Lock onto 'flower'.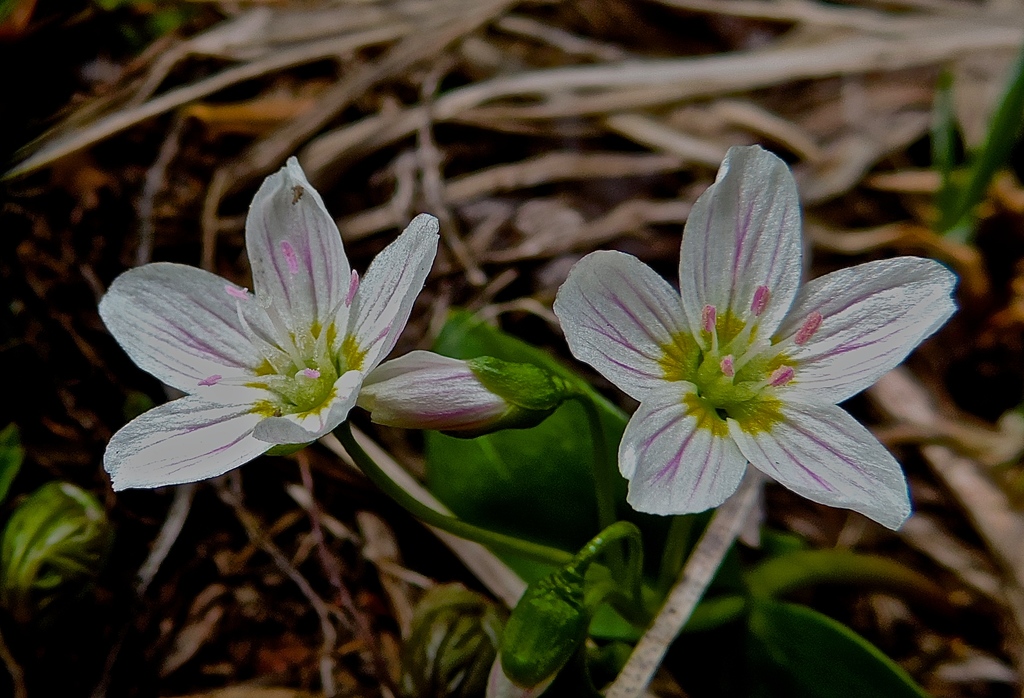
Locked: (554, 146, 954, 546).
